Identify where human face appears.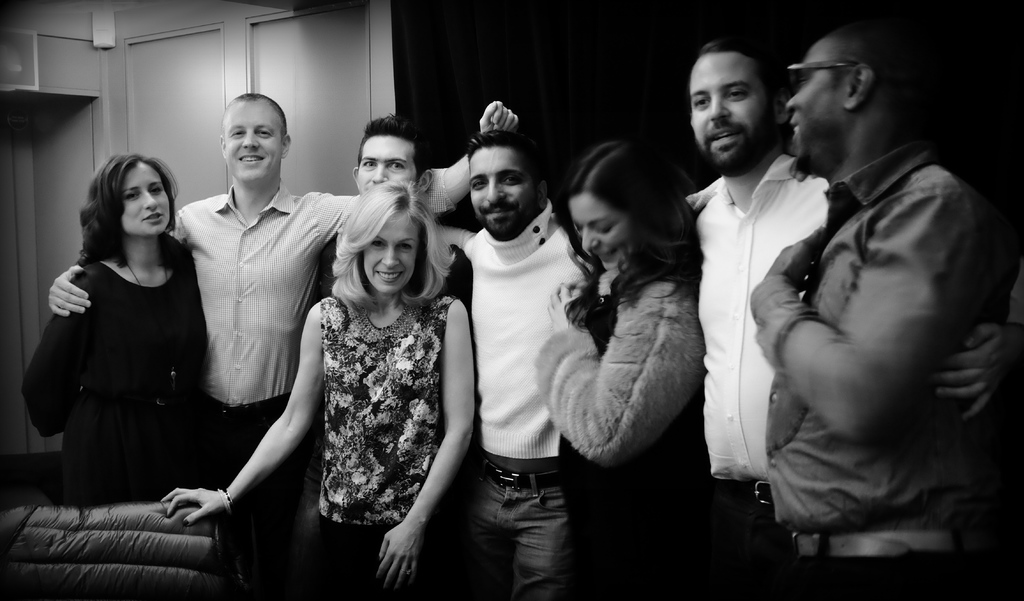
Appears at rect(569, 190, 636, 269).
